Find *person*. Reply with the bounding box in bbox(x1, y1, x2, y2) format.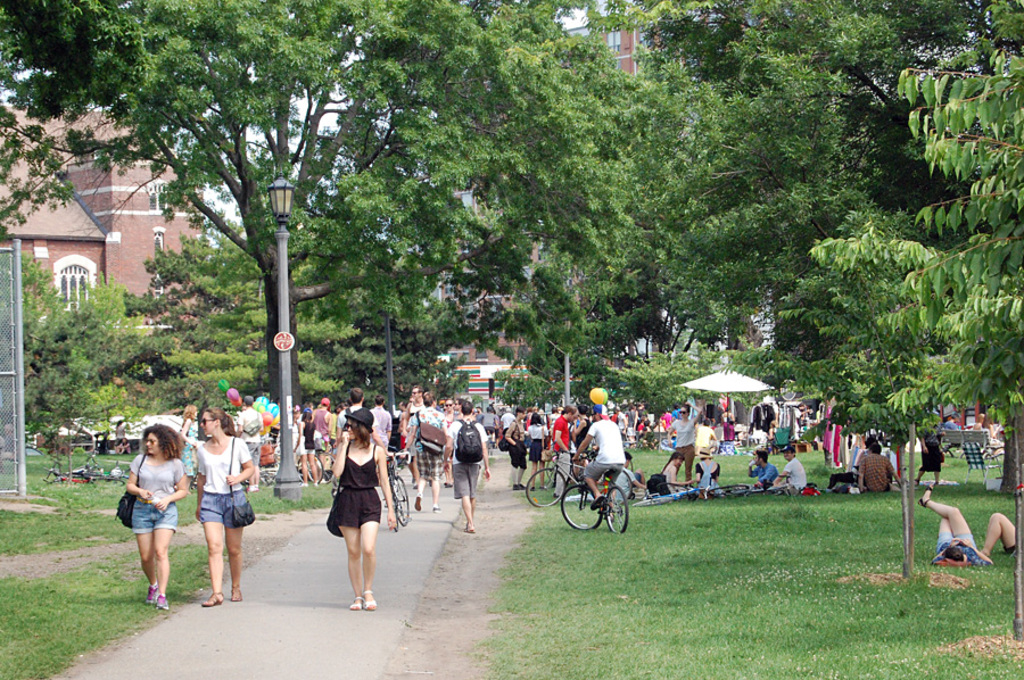
bbox(292, 409, 317, 487).
